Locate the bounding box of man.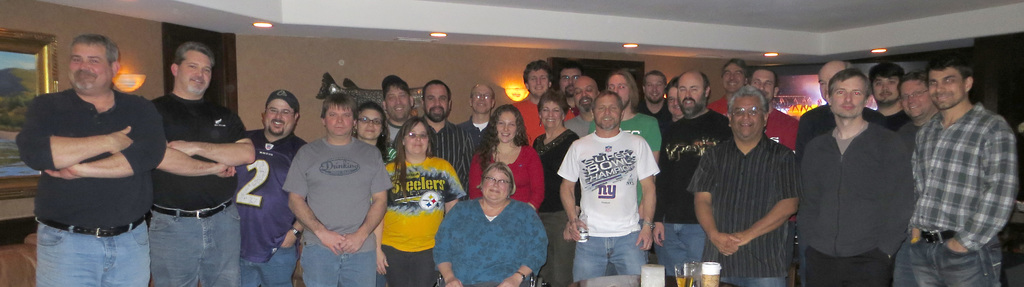
Bounding box: bbox=[550, 91, 661, 284].
